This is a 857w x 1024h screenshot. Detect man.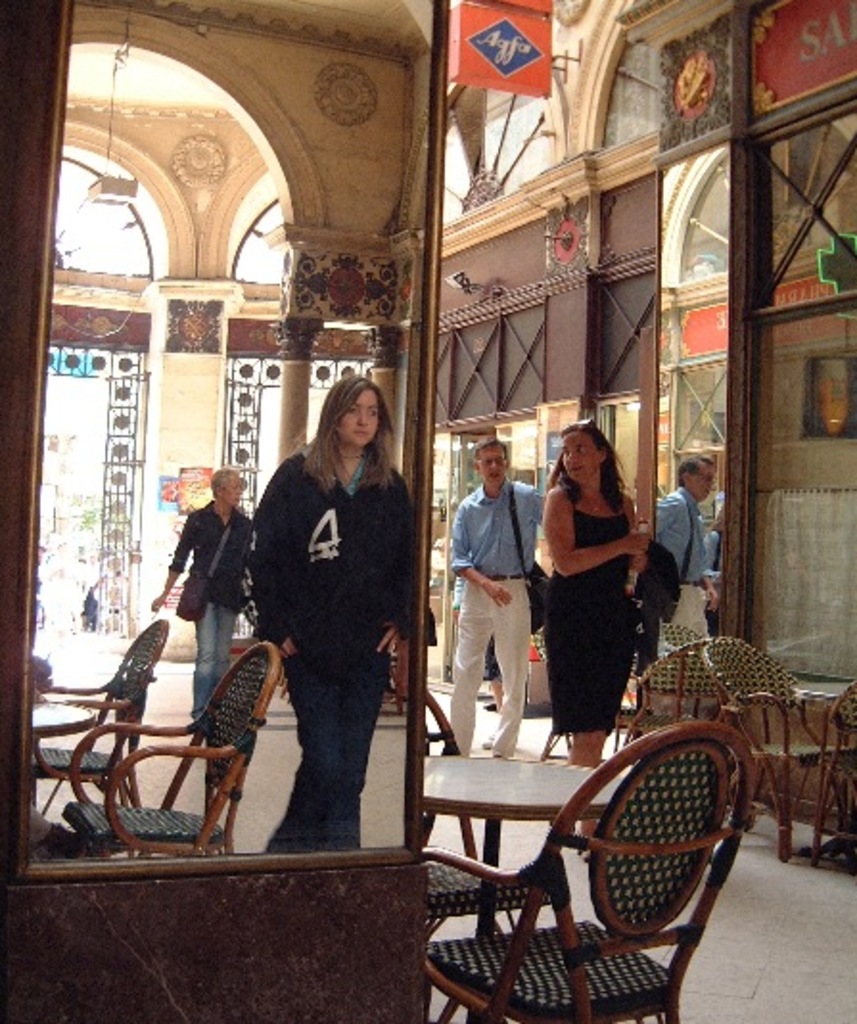
{"left": 443, "top": 437, "right": 556, "bottom": 738}.
